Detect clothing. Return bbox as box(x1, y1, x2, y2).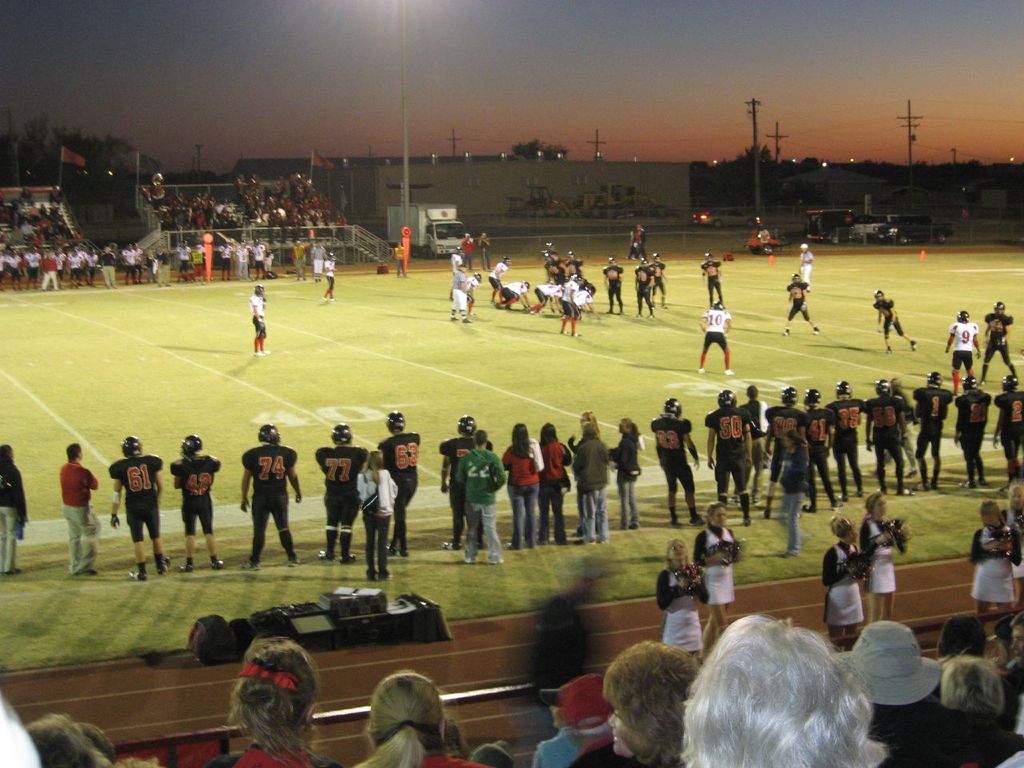
box(250, 293, 269, 338).
